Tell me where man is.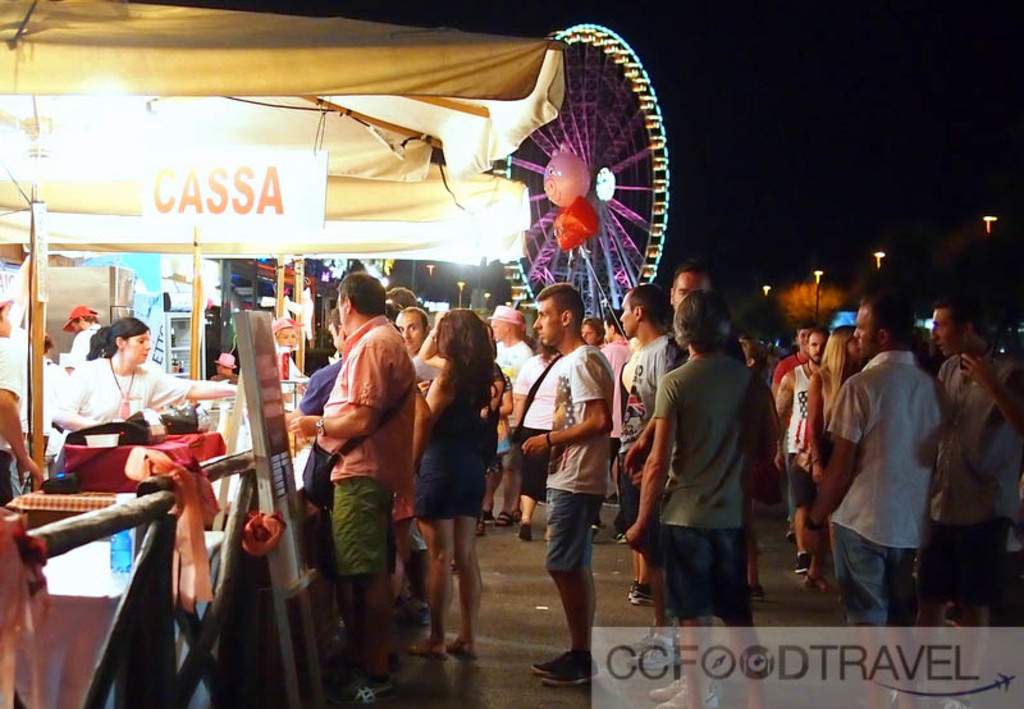
man is at (left=778, top=312, right=833, bottom=369).
